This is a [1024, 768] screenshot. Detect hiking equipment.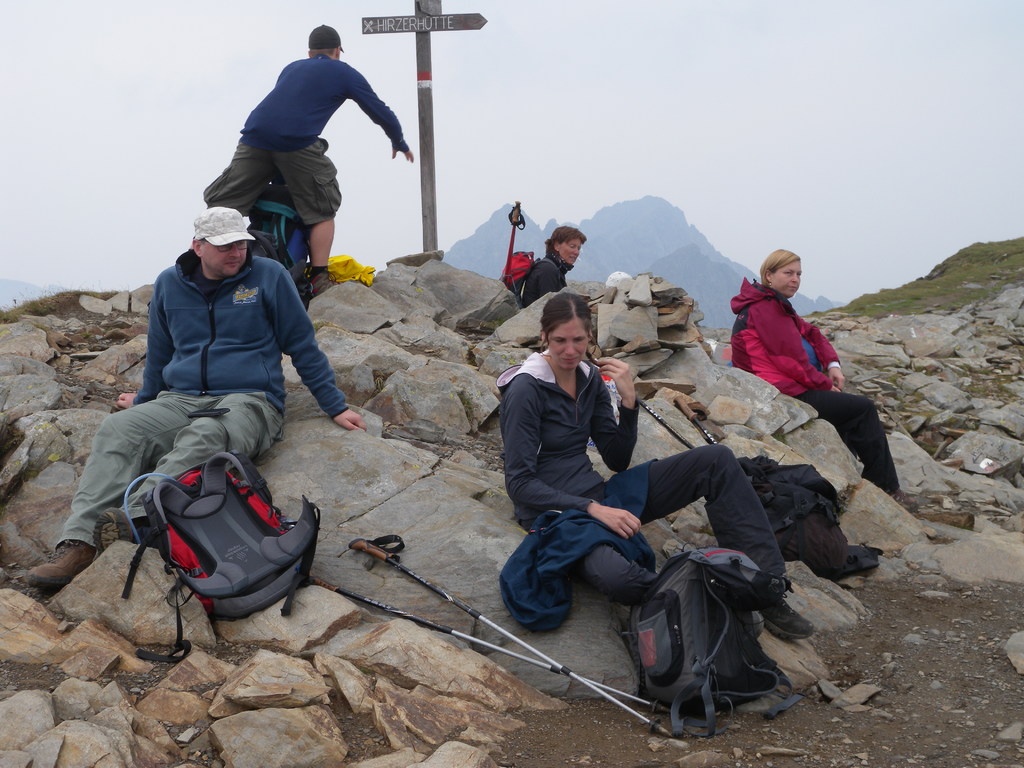
detection(628, 541, 809, 733).
